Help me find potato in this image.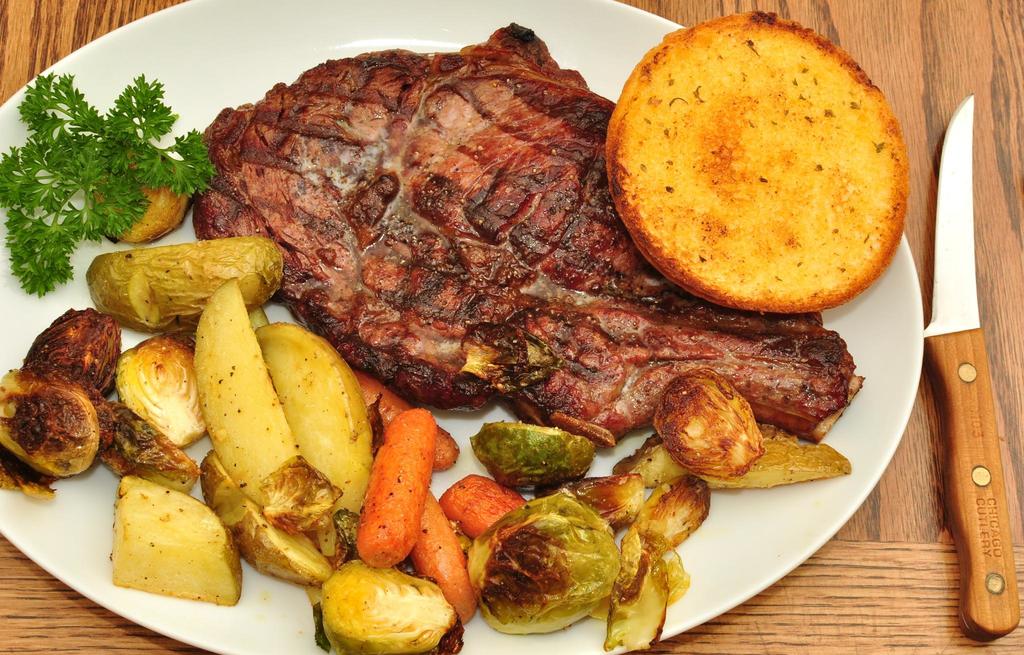
Found it: 110:473:244:606.
